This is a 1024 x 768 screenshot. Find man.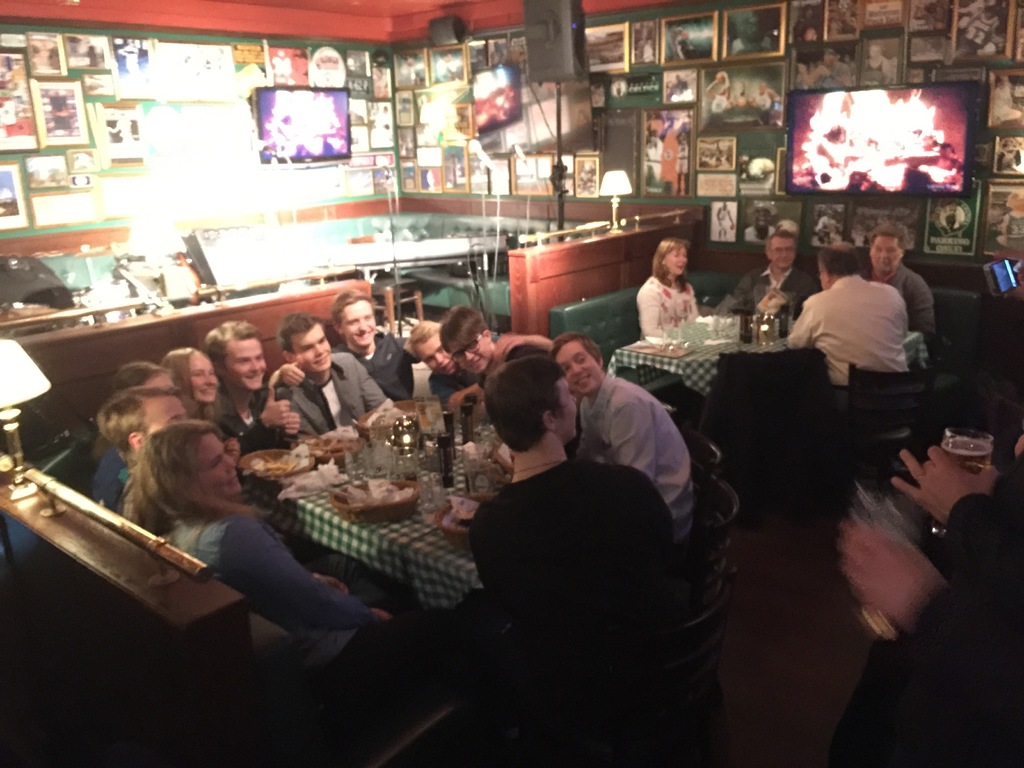
Bounding box: (274, 310, 402, 454).
